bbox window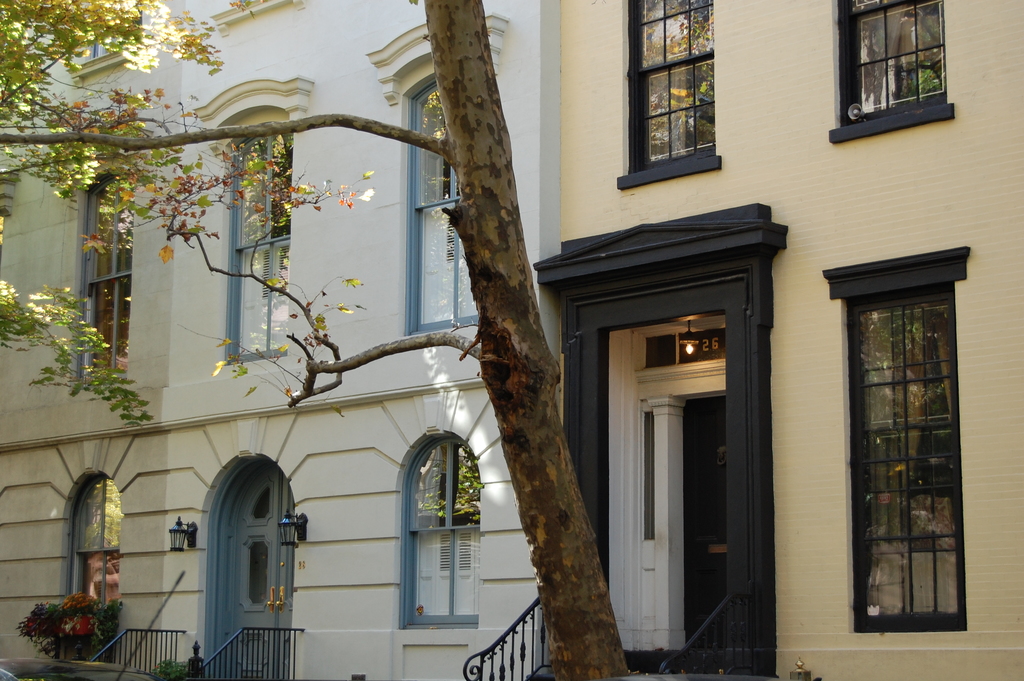
left=619, top=0, right=723, bottom=189
